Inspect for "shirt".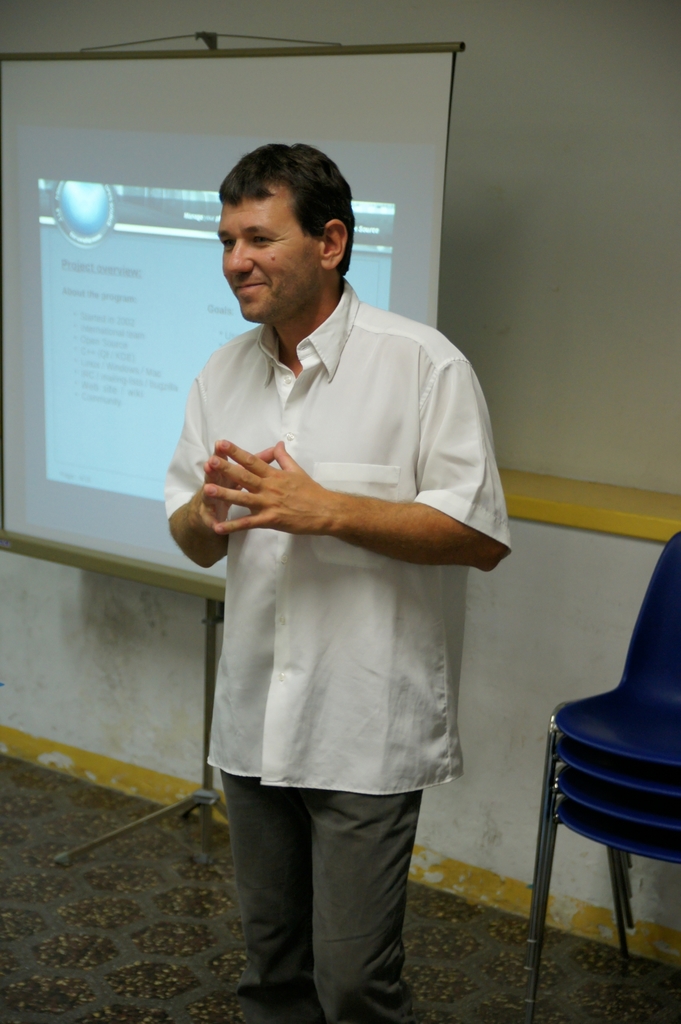
Inspection: {"left": 159, "top": 276, "right": 518, "bottom": 796}.
